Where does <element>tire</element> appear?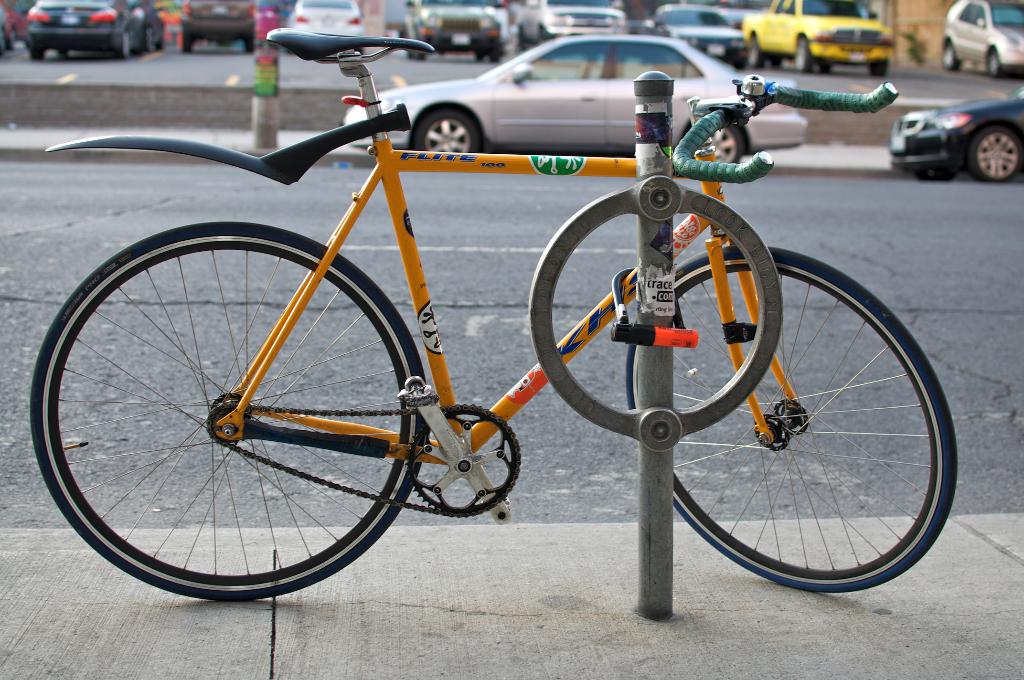
Appears at (627, 243, 950, 595).
